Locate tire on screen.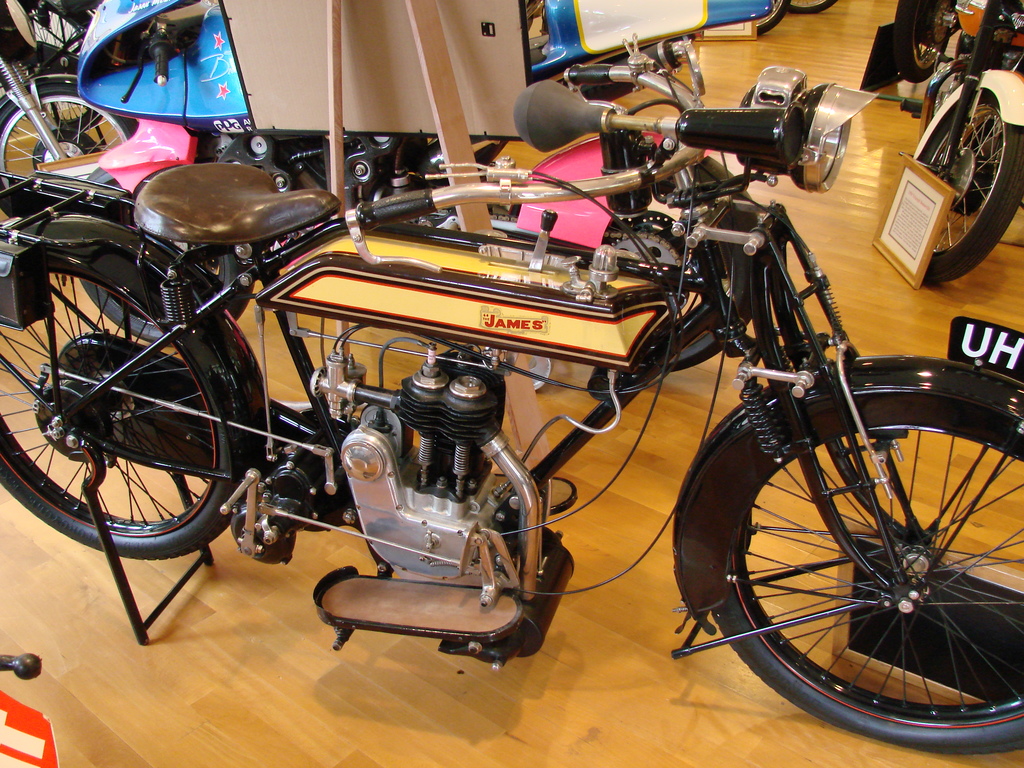
On screen at BBox(0, 4, 95, 131).
